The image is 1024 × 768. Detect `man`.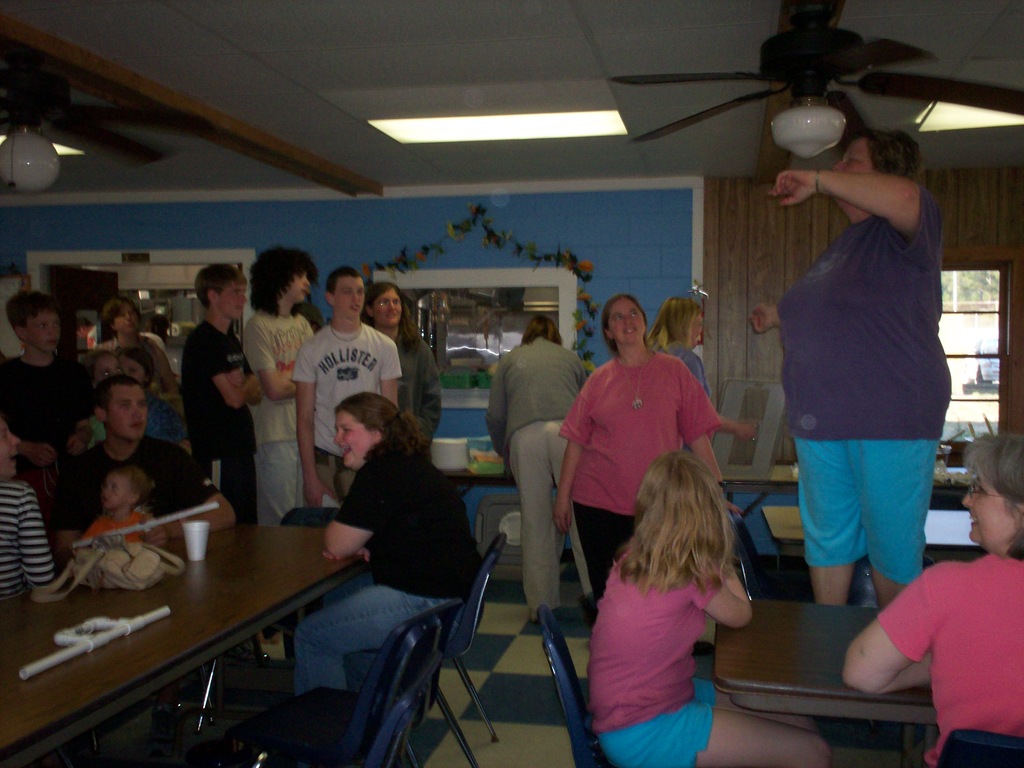
Detection: <bbox>240, 248, 320, 523</bbox>.
